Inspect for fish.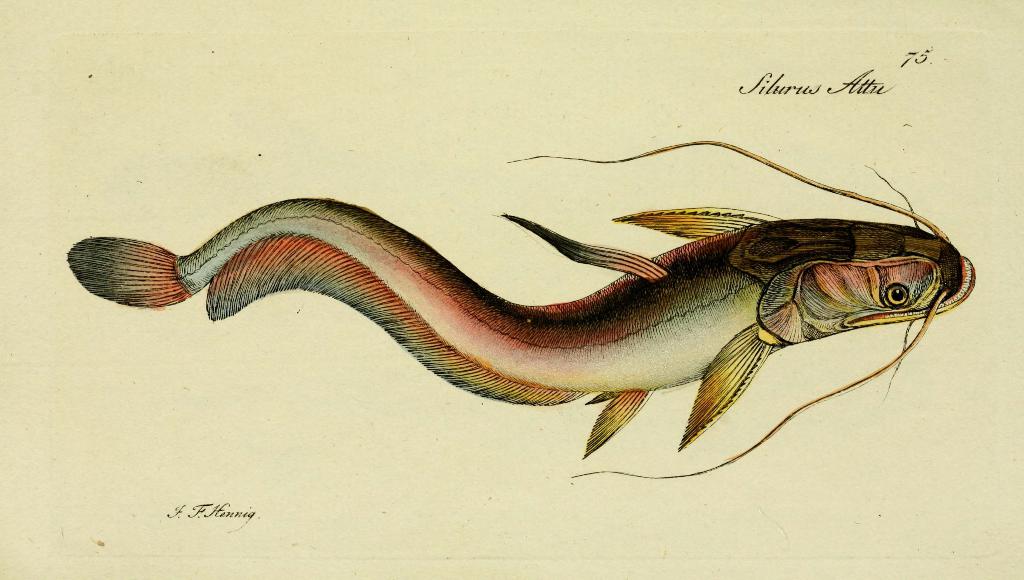
Inspection: locate(82, 152, 968, 462).
